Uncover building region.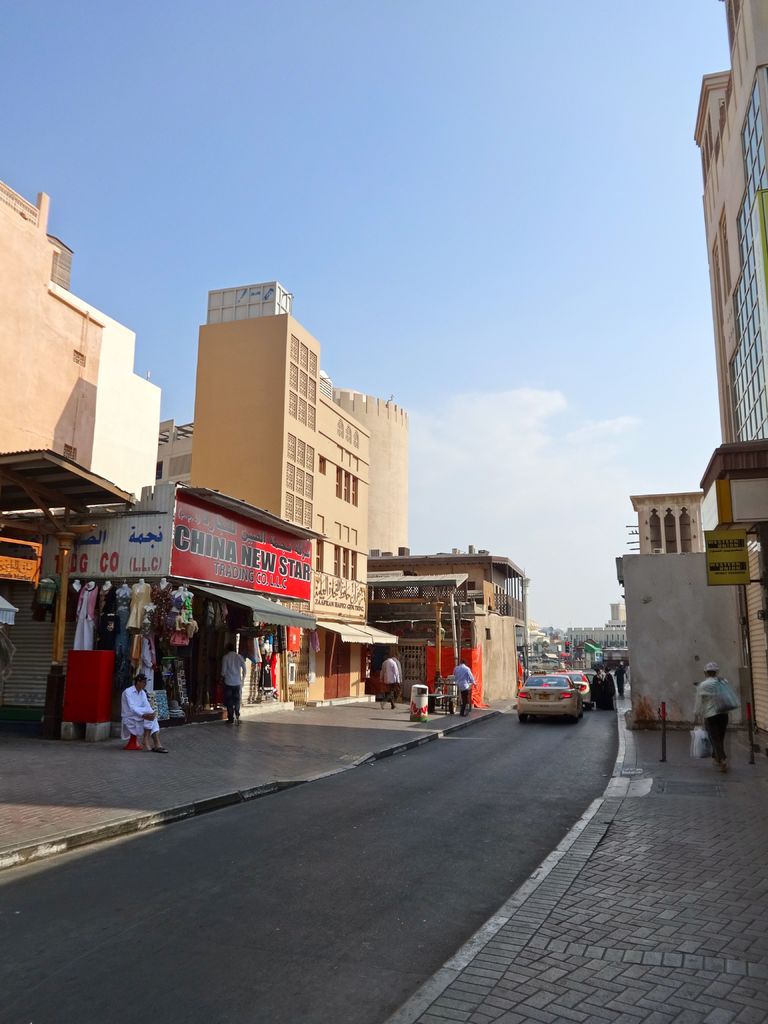
Uncovered: 163, 285, 416, 703.
